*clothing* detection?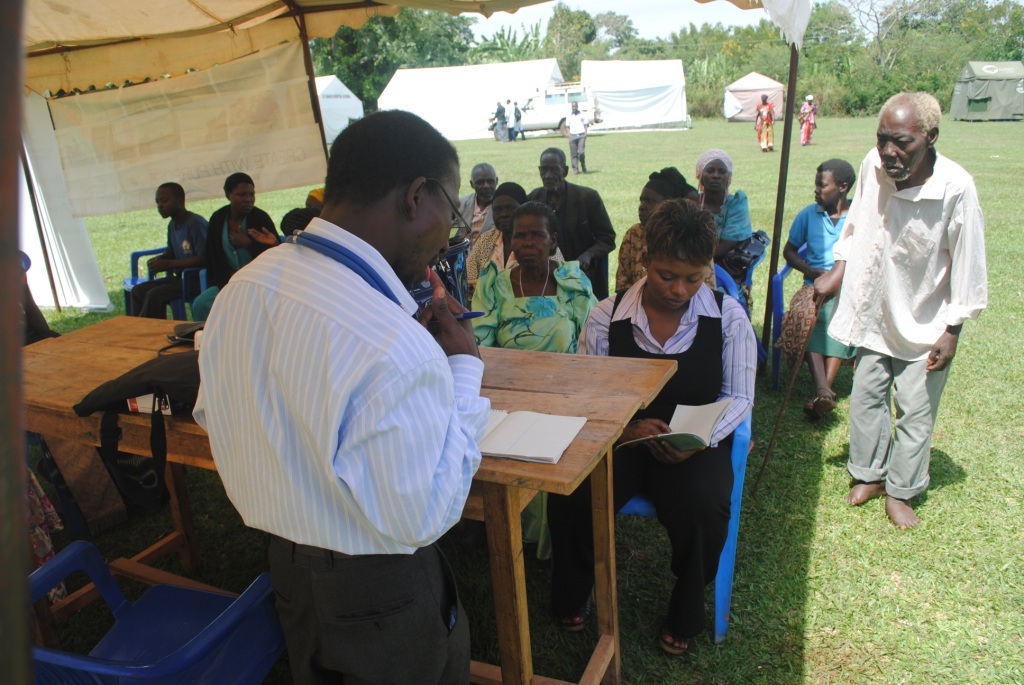
(left=470, top=244, right=591, bottom=354)
